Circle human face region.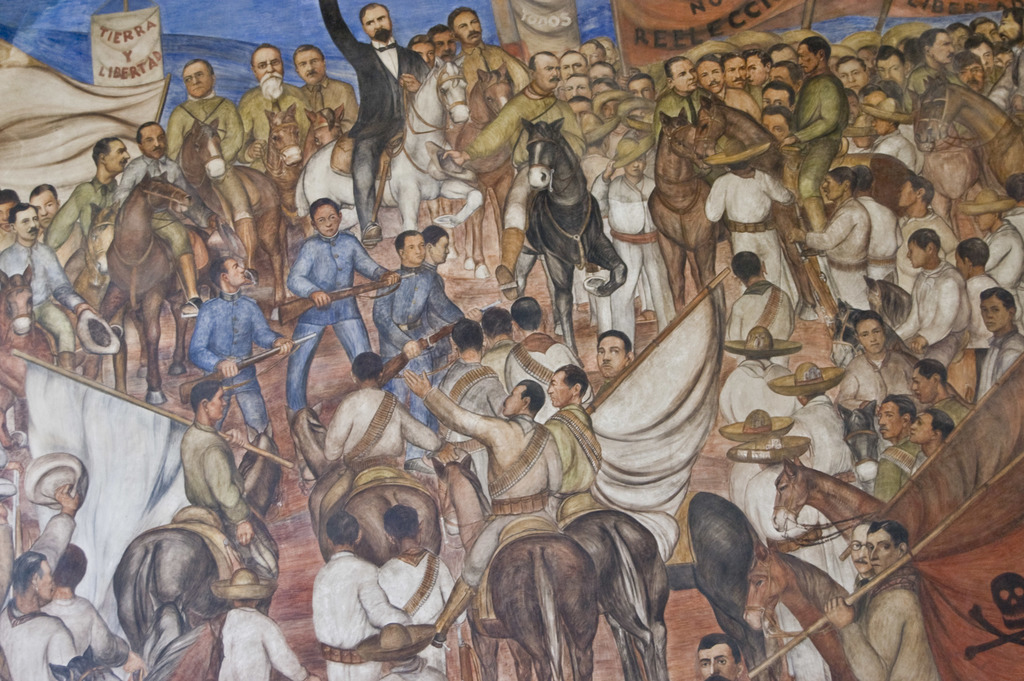
Region: {"left": 454, "top": 9, "right": 482, "bottom": 44}.
